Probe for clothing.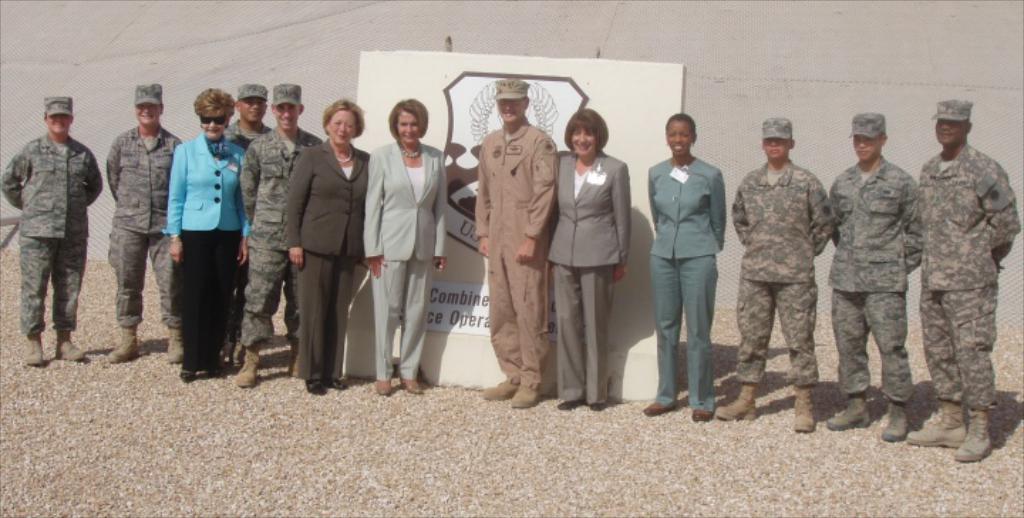
Probe result: (230,127,276,159).
